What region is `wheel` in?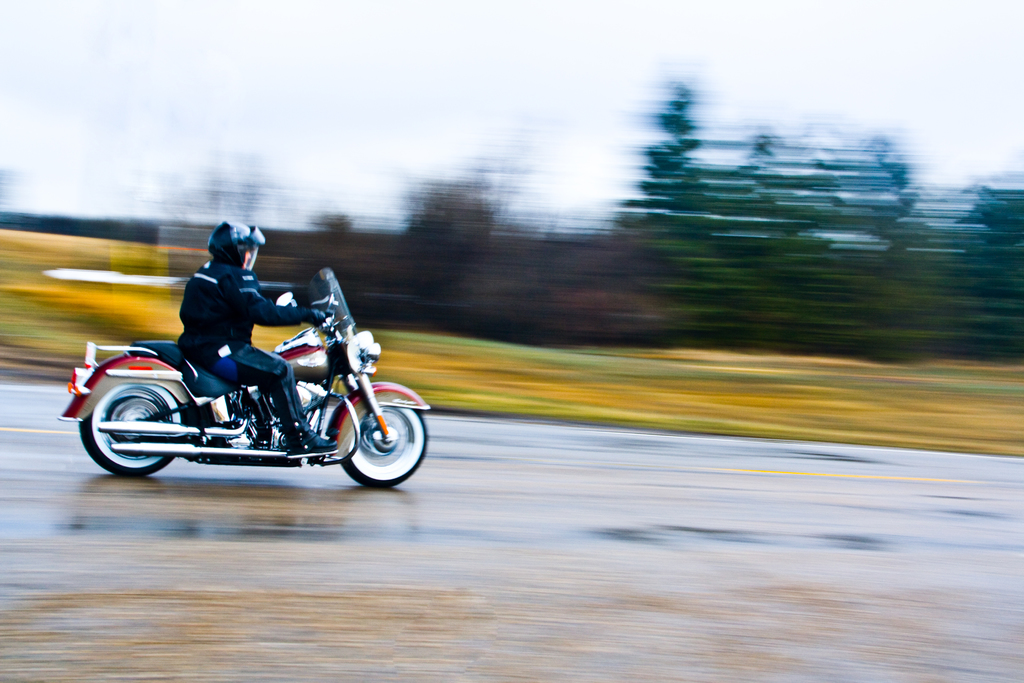
pyautogui.locateOnScreen(340, 382, 426, 488).
